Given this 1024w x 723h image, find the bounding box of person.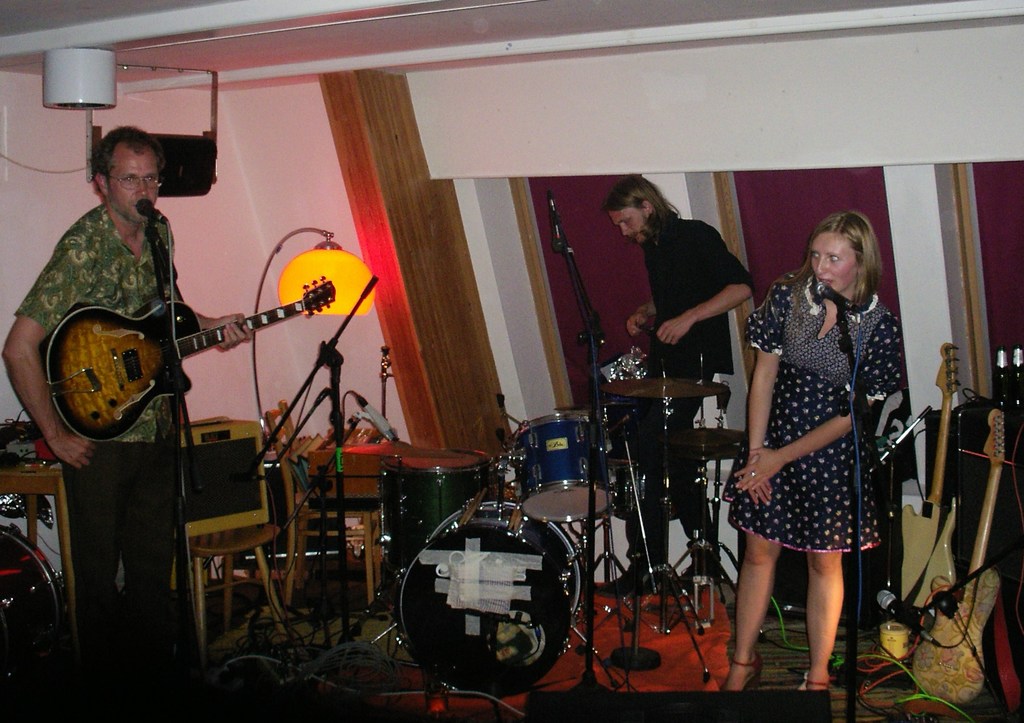
<region>714, 206, 902, 694</region>.
